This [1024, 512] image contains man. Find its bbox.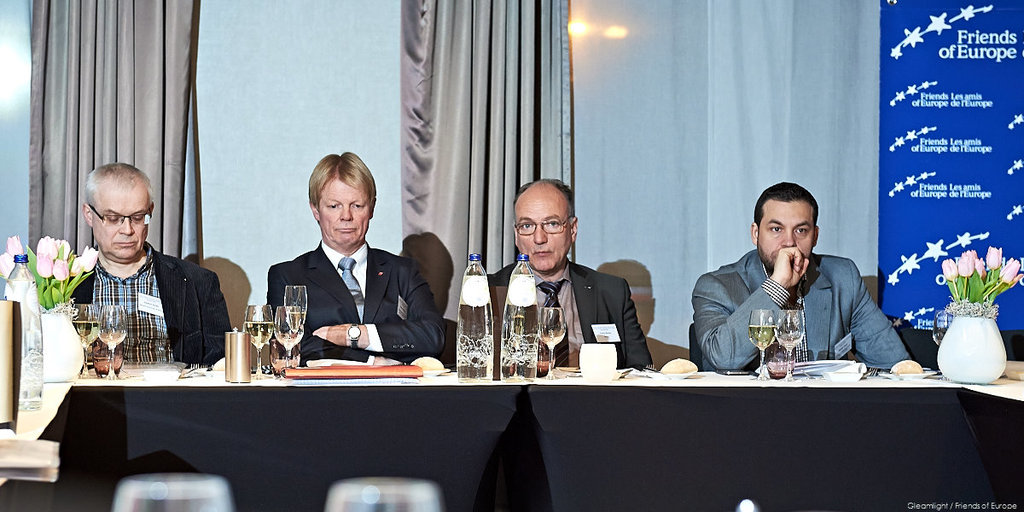
(485, 179, 657, 369).
